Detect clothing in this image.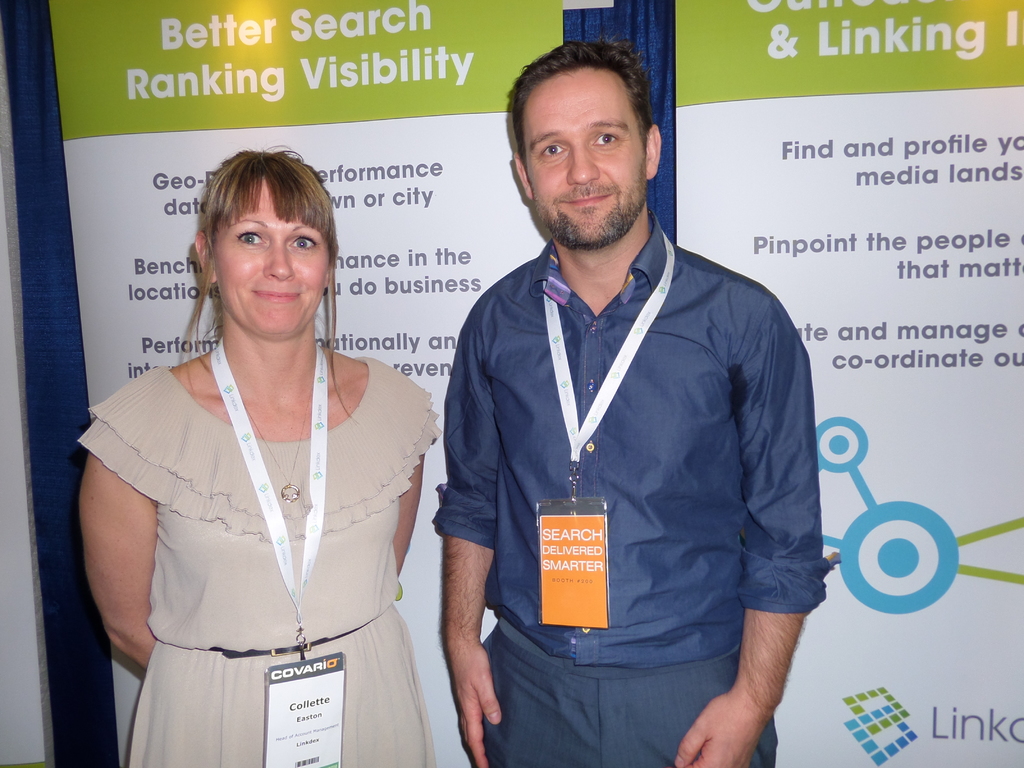
Detection: {"x1": 72, "y1": 362, "x2": 442, "y2": 767}.
